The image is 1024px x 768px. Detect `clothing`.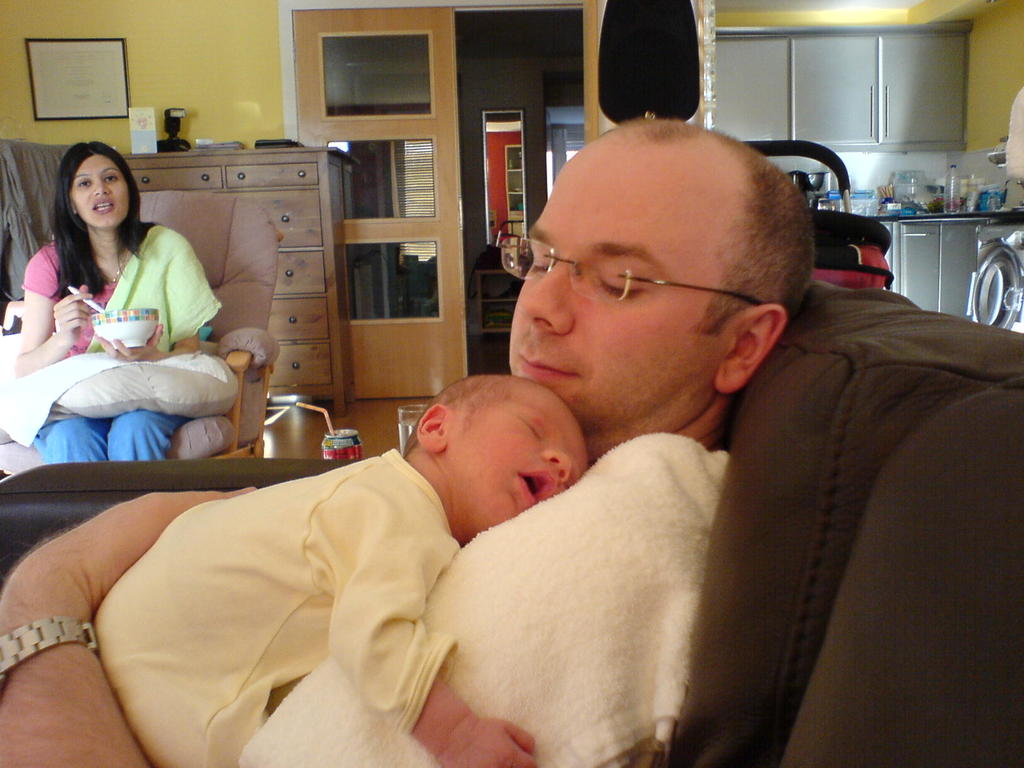
Detection: bbox=(22, 216, 233, 461).
